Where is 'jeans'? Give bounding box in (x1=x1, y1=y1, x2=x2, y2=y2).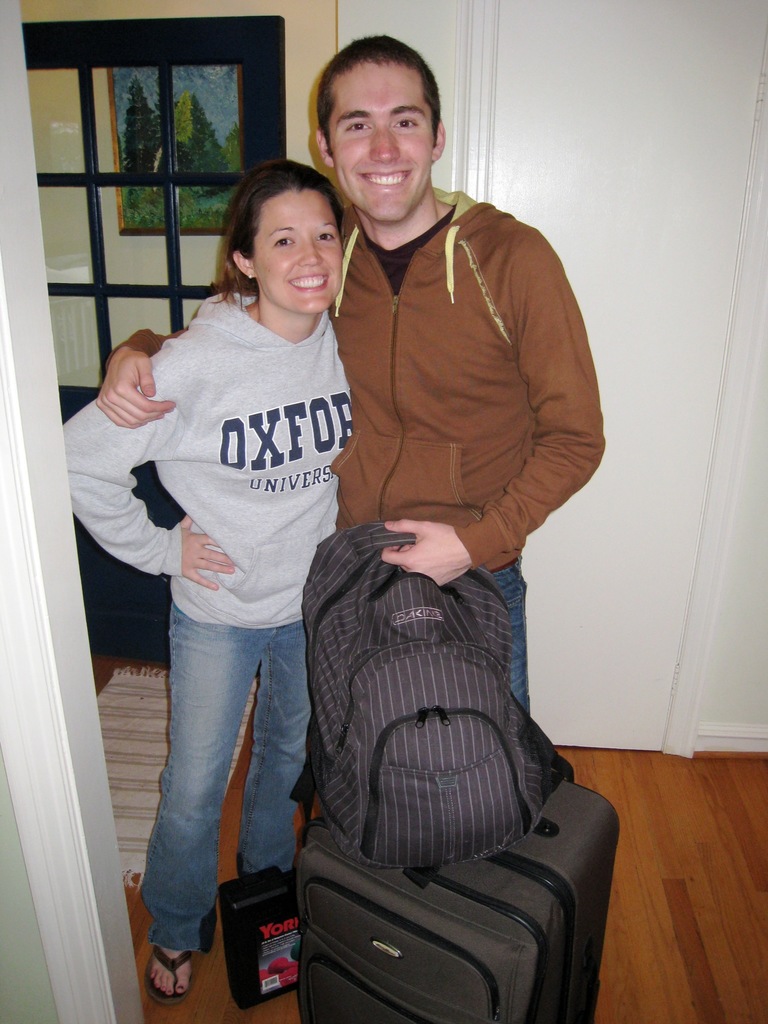
(x1=495, y1=564, x2=525, y2=703).
